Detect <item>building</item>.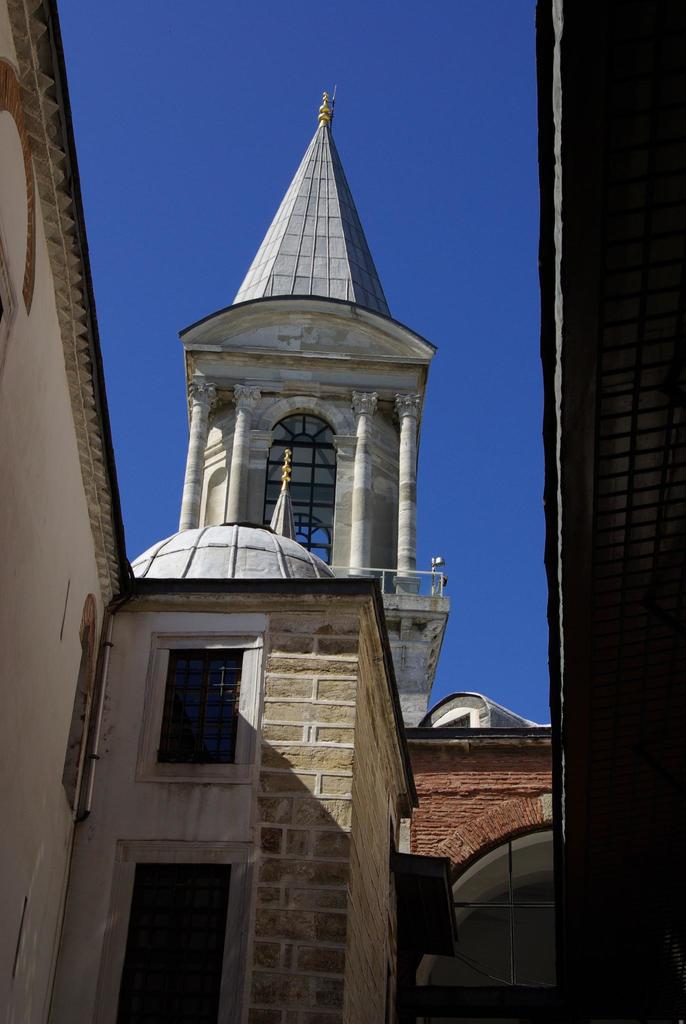
Detected at bbox(0, 3, 685, 1023).
